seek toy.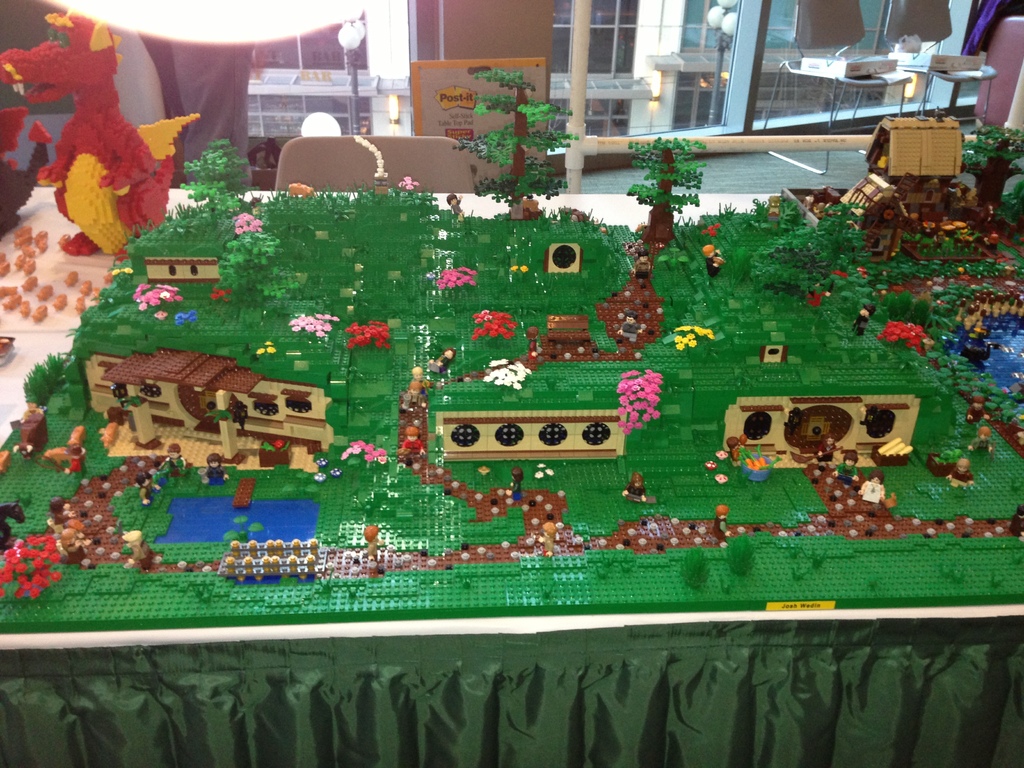
bbox(445, 191, 470, 218).
